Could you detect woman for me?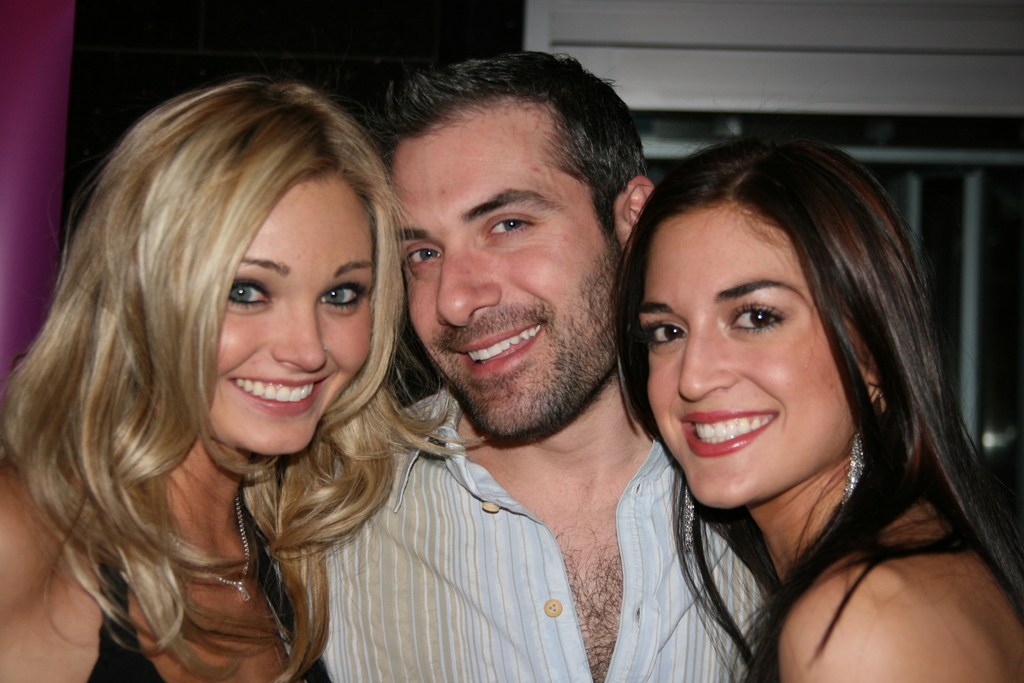
Detection result: x1=610 y1=128 x2=1023 y2=682.
